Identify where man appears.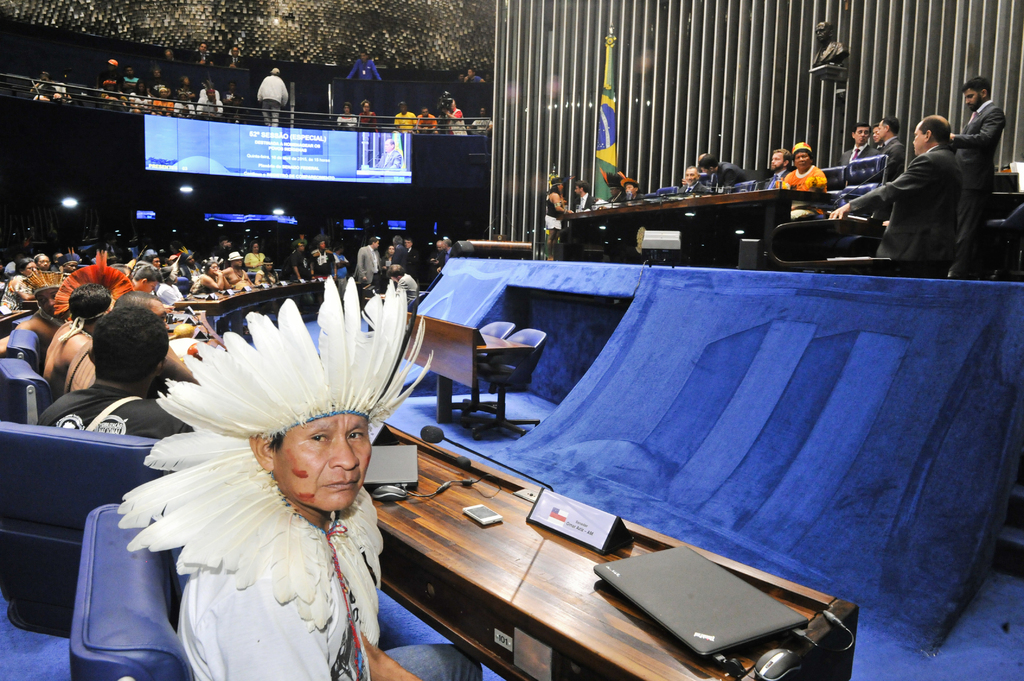
Appears at region(762, 147, 792, 189).
